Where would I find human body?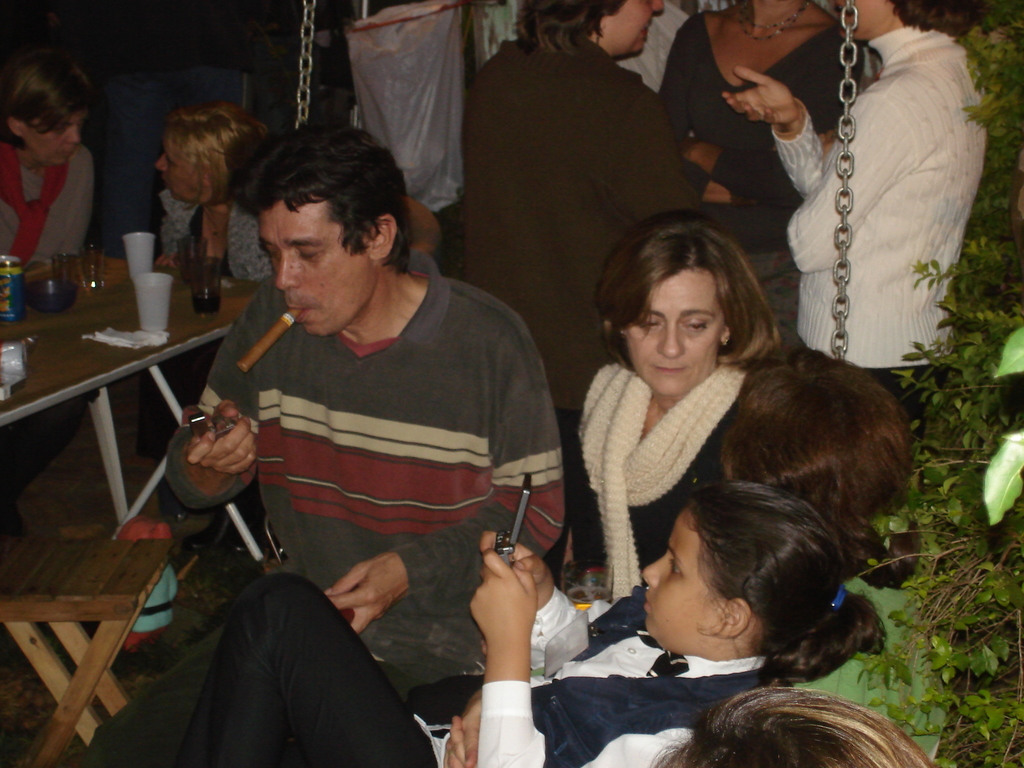
At region(662, 4, 858, 328).
